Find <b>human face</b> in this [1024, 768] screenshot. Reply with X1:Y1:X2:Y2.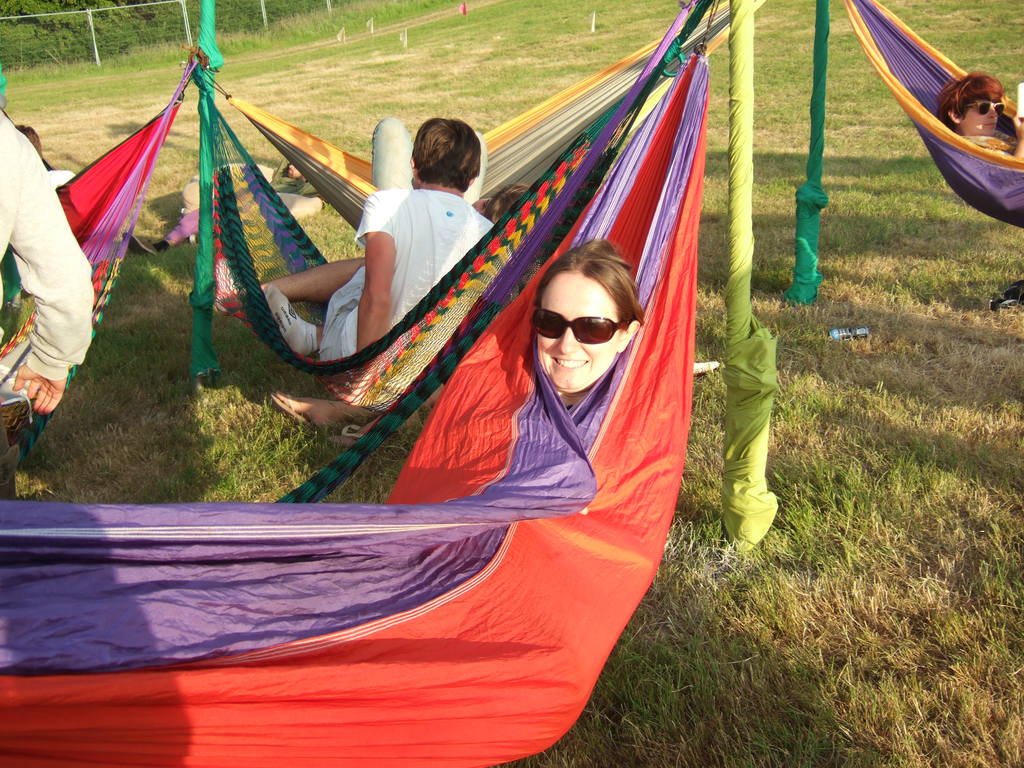
534:272:620:394.
